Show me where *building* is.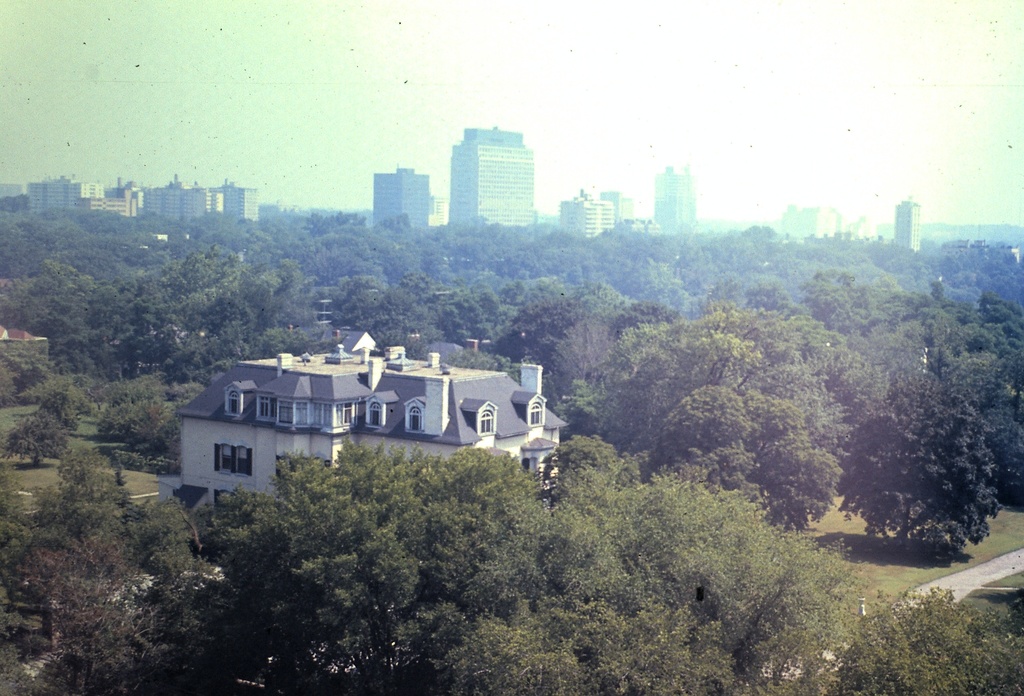
*building* is at [448, 128, 531, 225].
